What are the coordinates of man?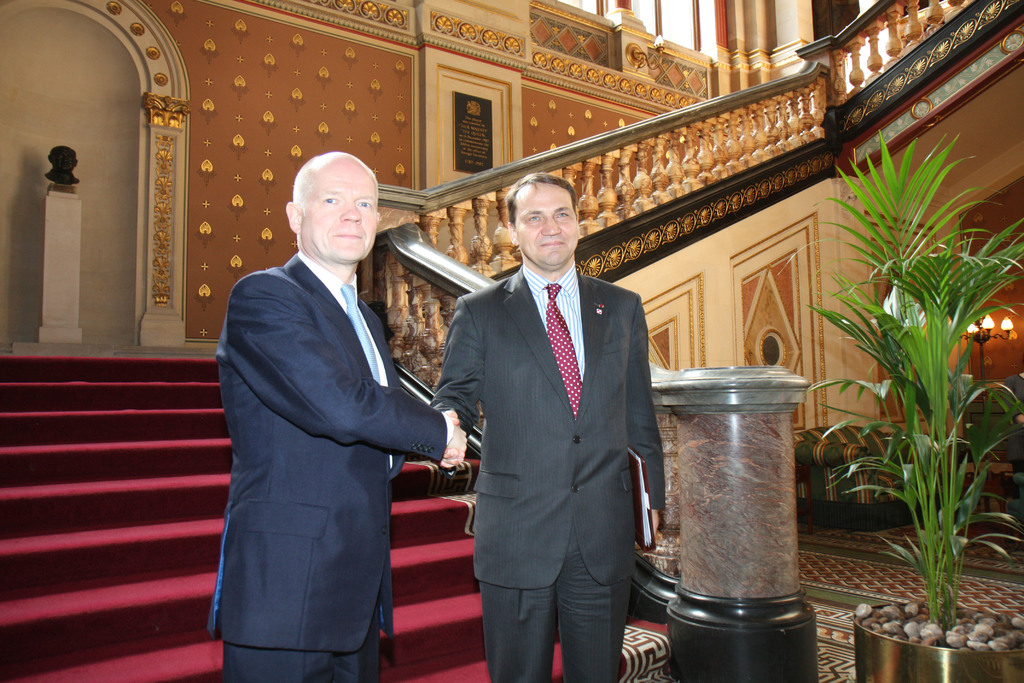
BBox(433, 171, 667, 682).
